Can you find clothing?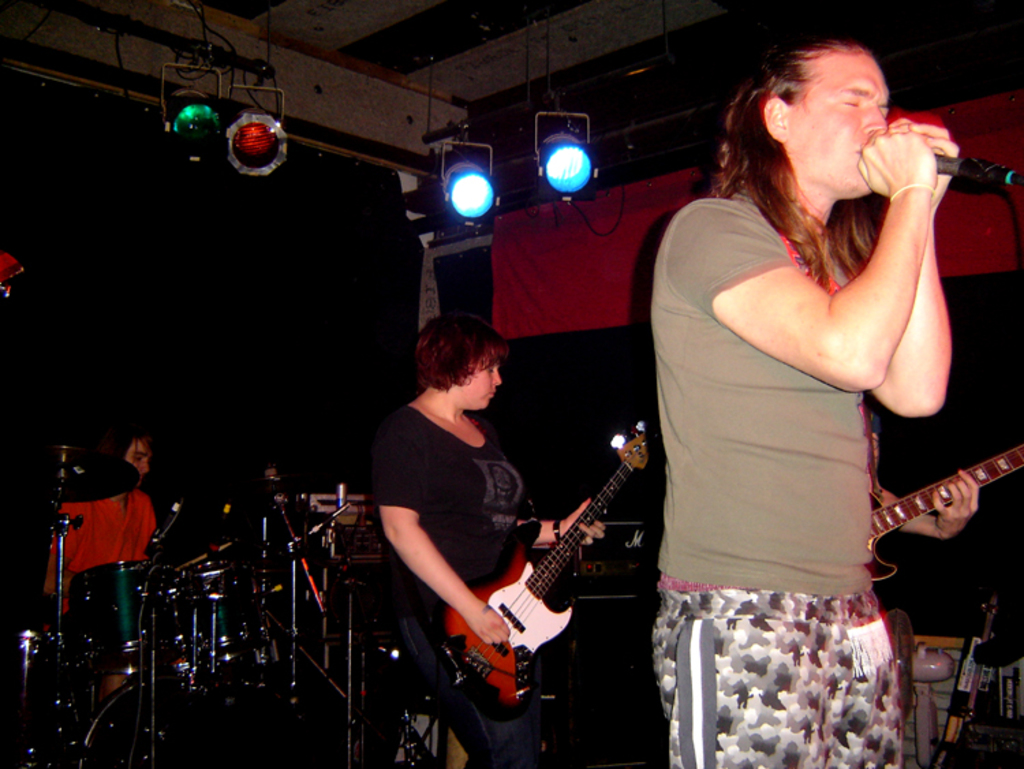
Yes, bounding box: bbox=(664, 127, 973, 531).
